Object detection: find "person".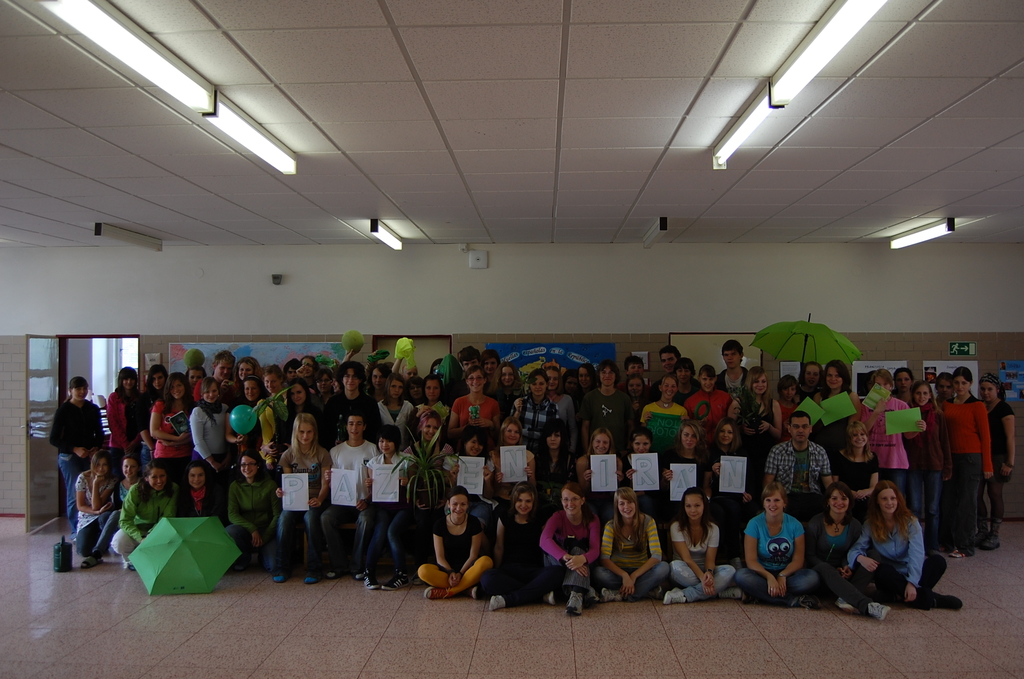
(left=595, top=484, right=669, bottom=602).
